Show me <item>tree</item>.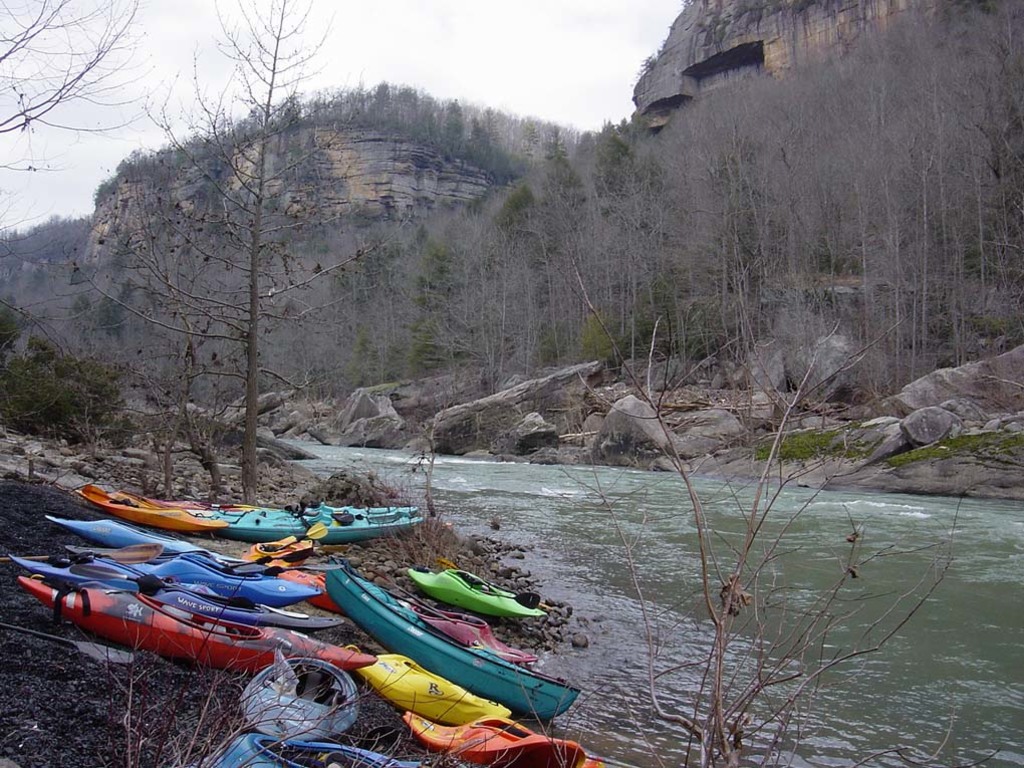
<item>tree</item> is here: select_region(52, 0, 410, 502).
